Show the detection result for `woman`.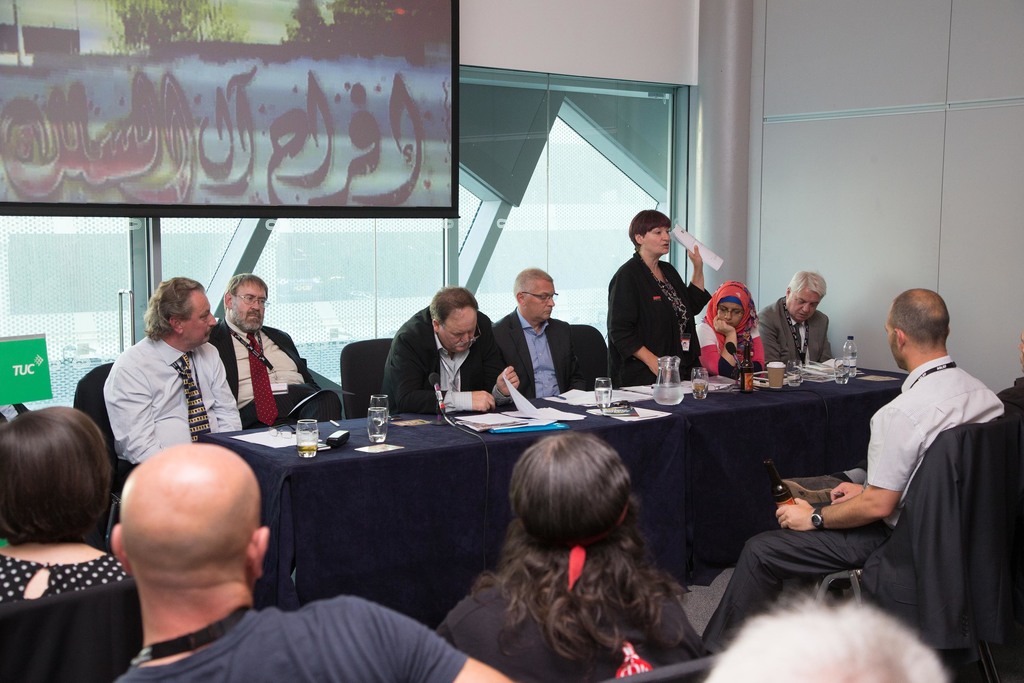
bbox=[435, 430, 710, 679].
